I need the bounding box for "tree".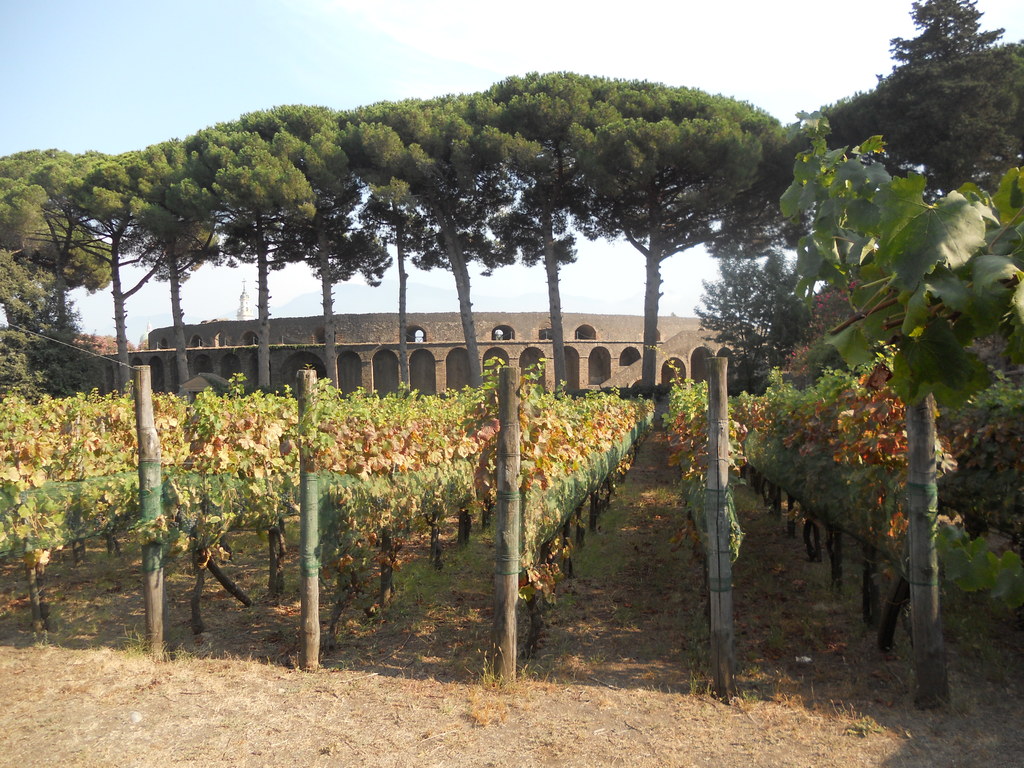
Here it is: select_region(117, 125, 219, 399).
